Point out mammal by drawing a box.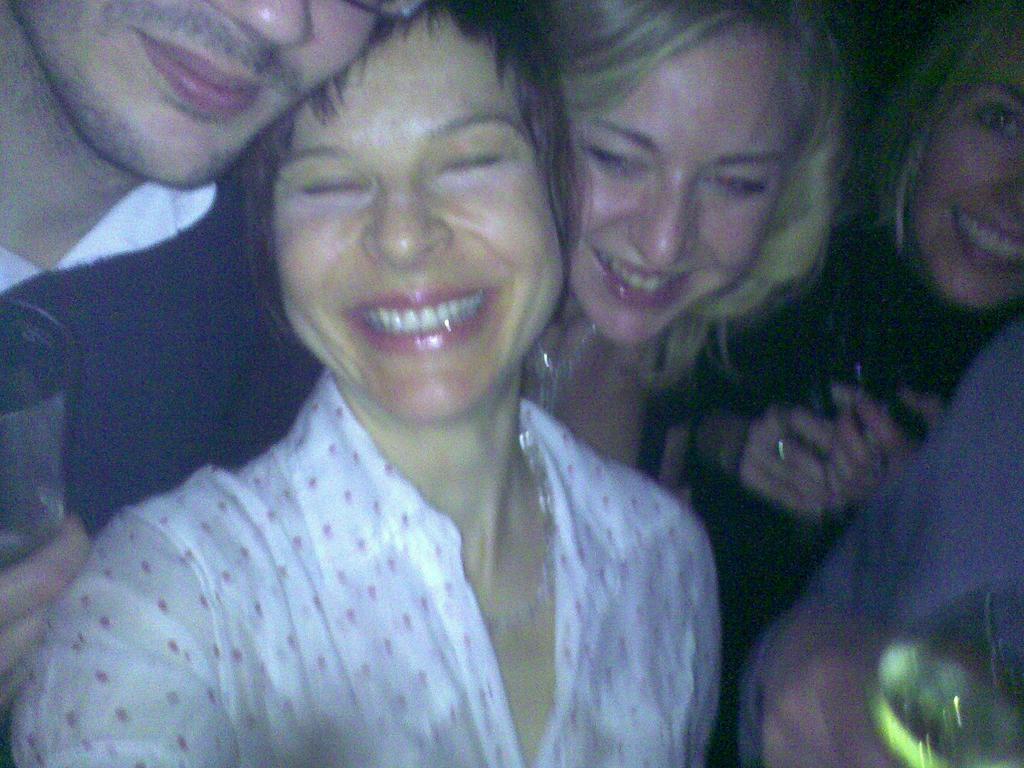
x1=691 y1=0 x2=1023 y2=759.
